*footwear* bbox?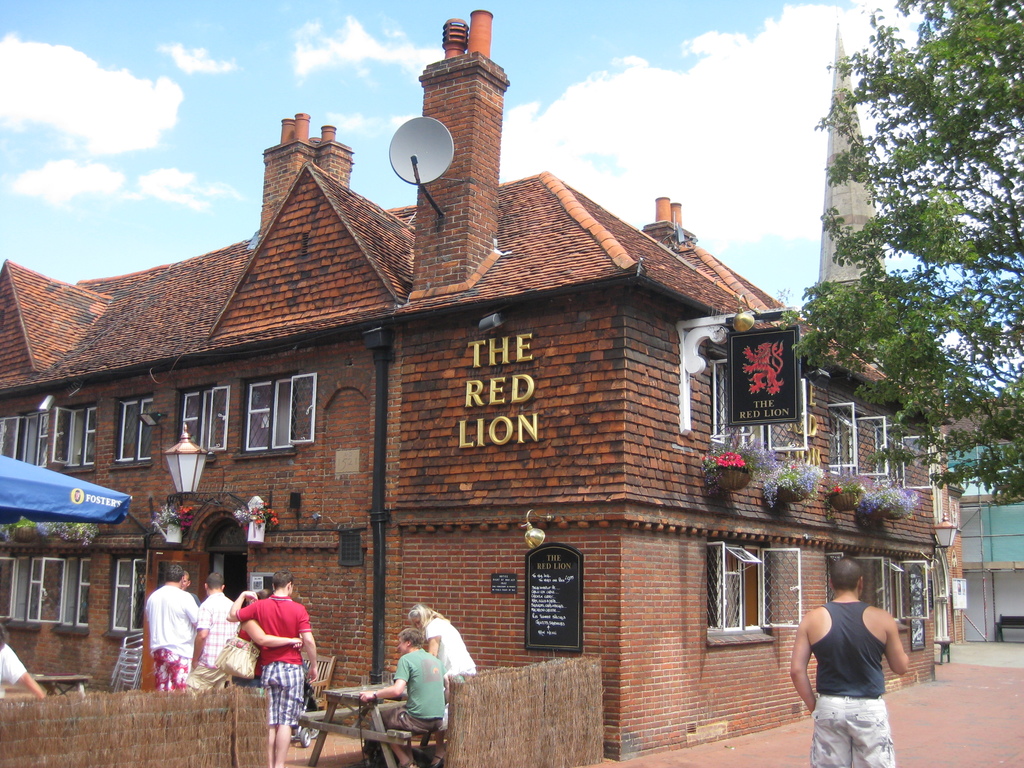
left=425, top=753, right=440, bottom=767
